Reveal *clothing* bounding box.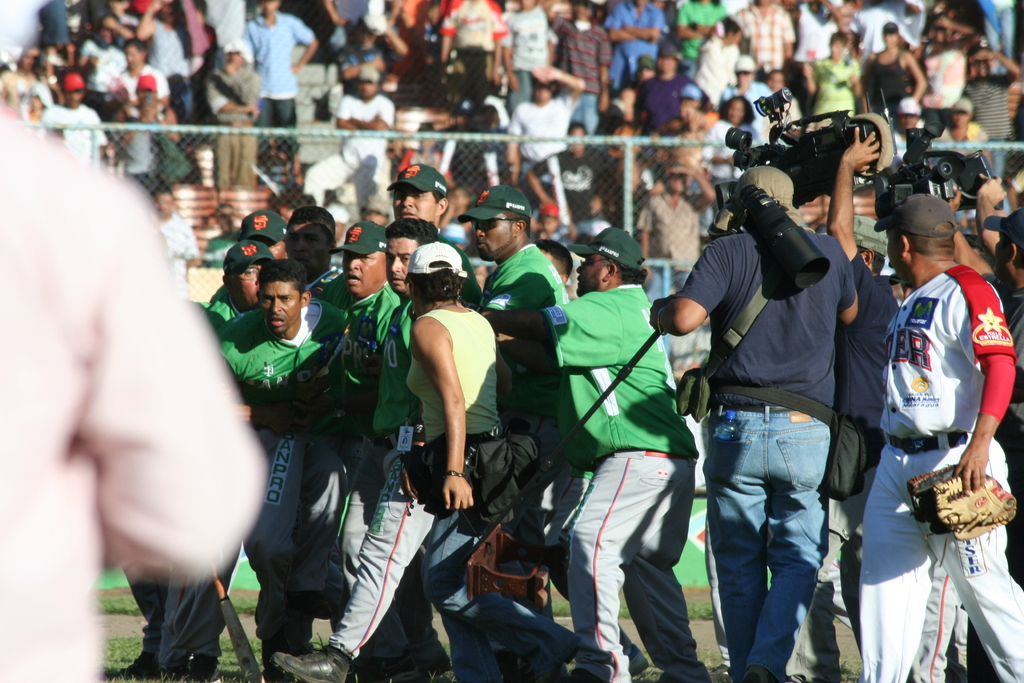
Revealed: pyautogui.locateOnScreen(738, 5, 793, 76).
